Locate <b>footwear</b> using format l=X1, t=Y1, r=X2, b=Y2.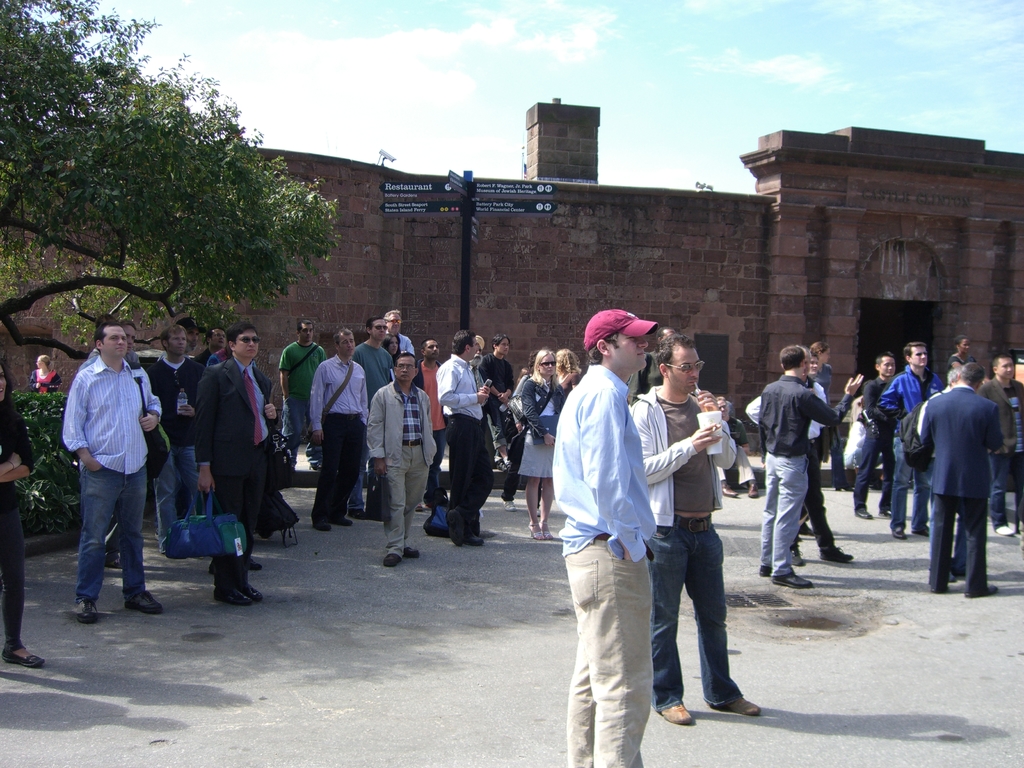
l=746, t=481, r=759, b=497.
